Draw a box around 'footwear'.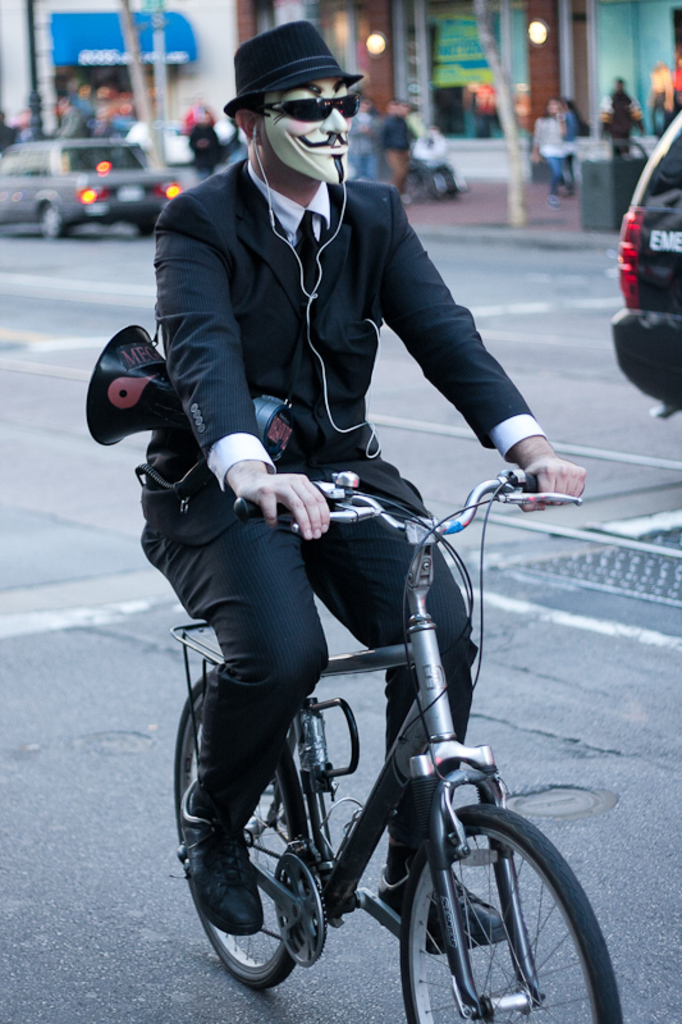
<bbox>545, 191, 559, 215</bbox>.
